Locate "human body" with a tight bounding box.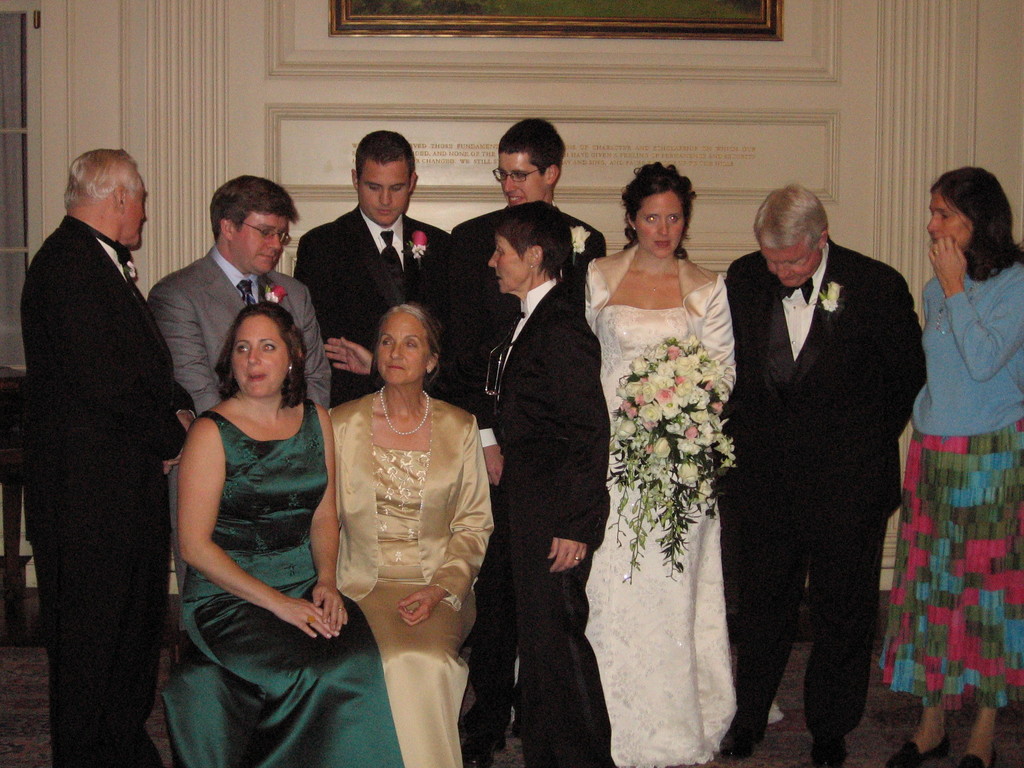
crop(324, 269, 611, 767).
